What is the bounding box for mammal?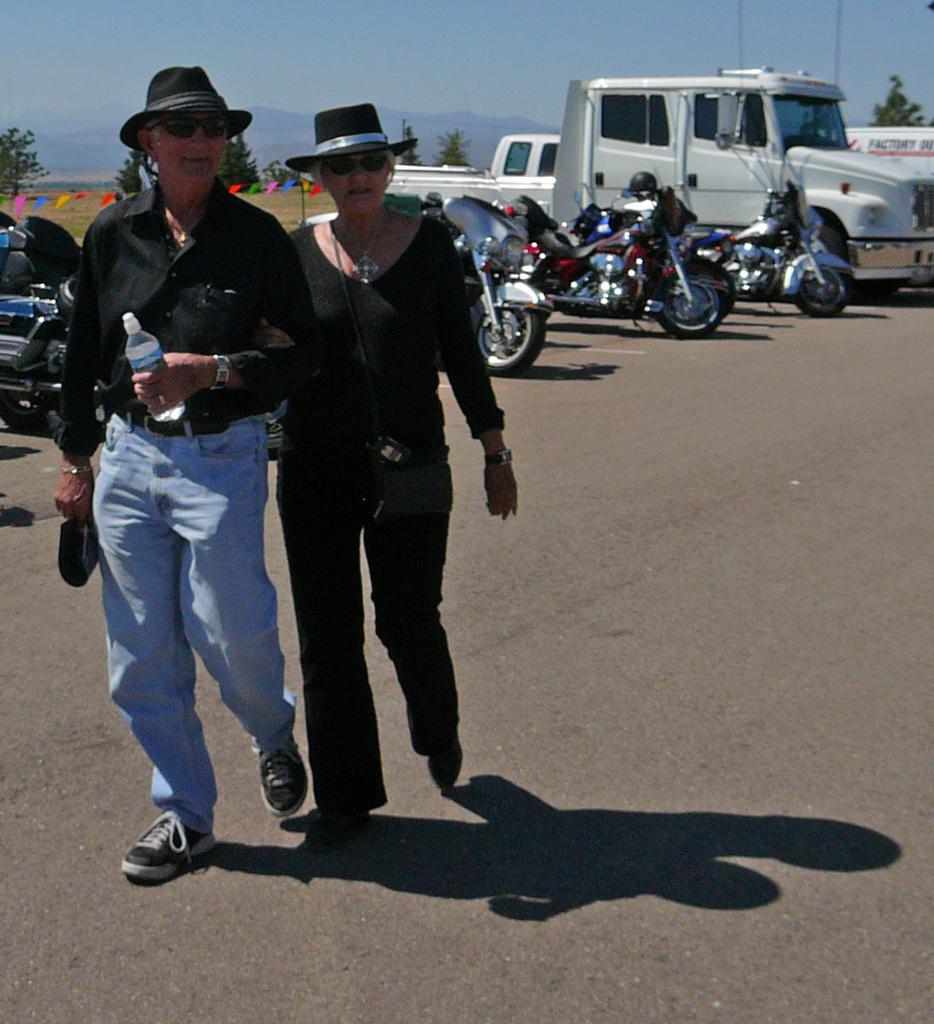
left=281, top=103, right=524, bottom=843.
